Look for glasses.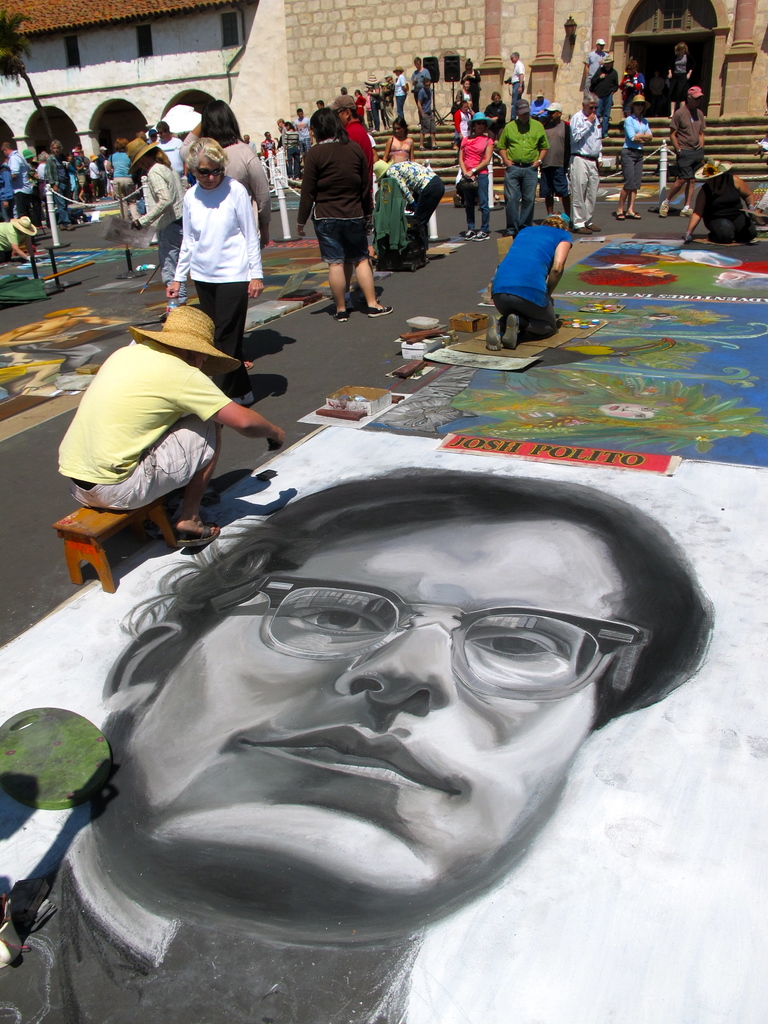
Found: box(211, 577, 653, 705).
